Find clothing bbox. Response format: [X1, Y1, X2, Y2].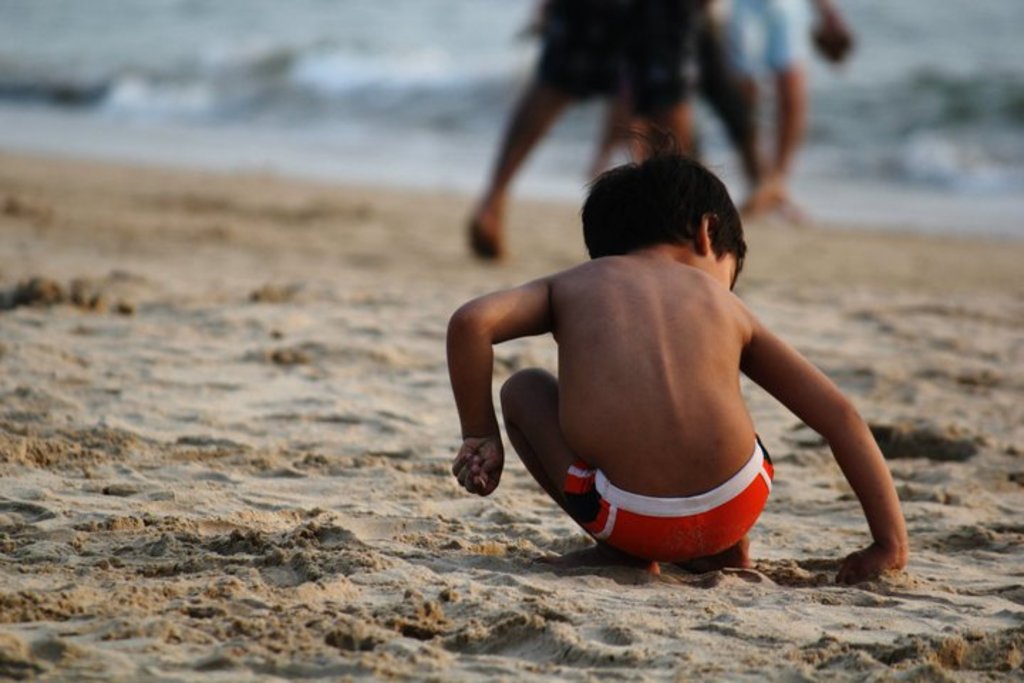
[556, 440, 775, 555].
